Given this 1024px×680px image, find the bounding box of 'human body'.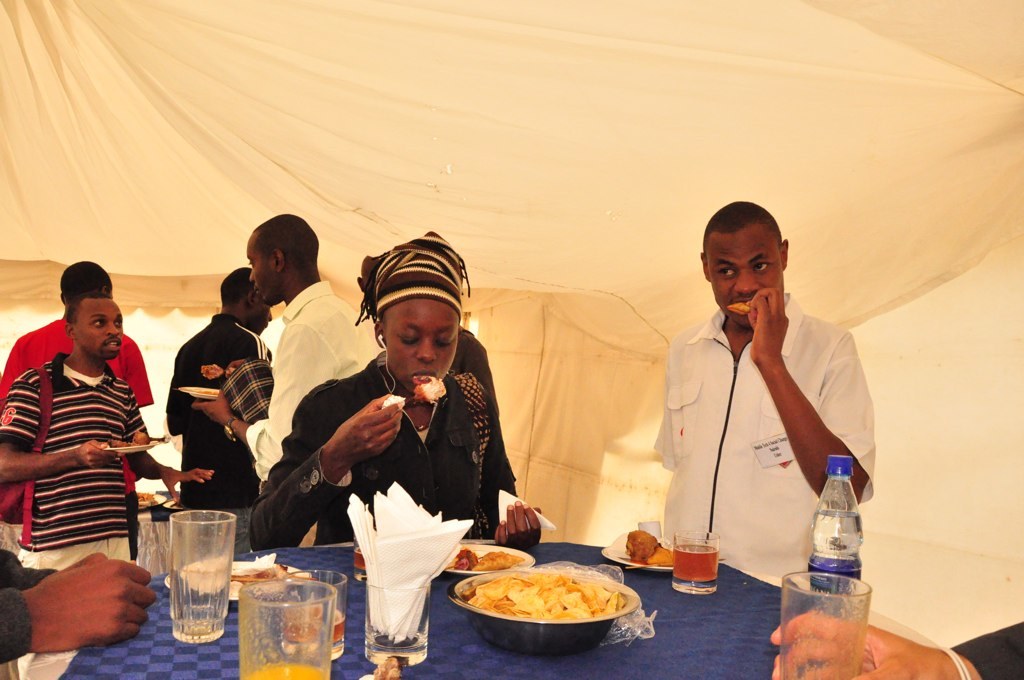
(658,226,894,619).
